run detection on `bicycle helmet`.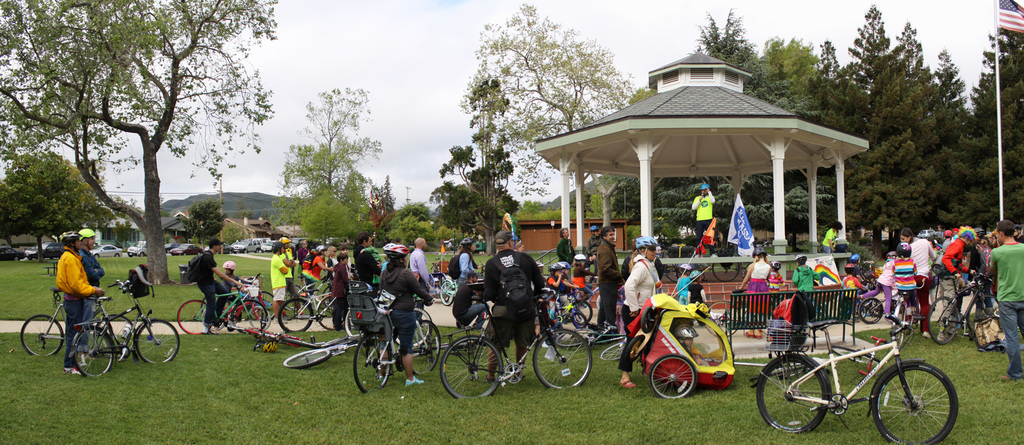
Result: 575/254/588/260.
